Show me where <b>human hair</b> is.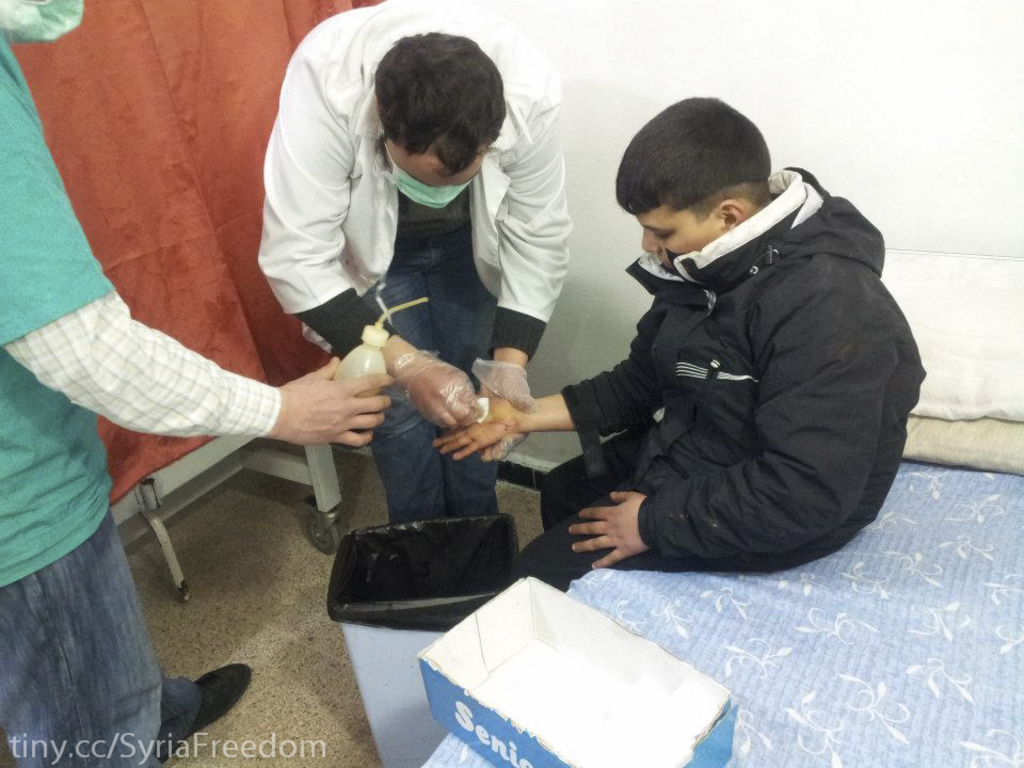
<b>human hair</b> is at 377 33 507 176.
